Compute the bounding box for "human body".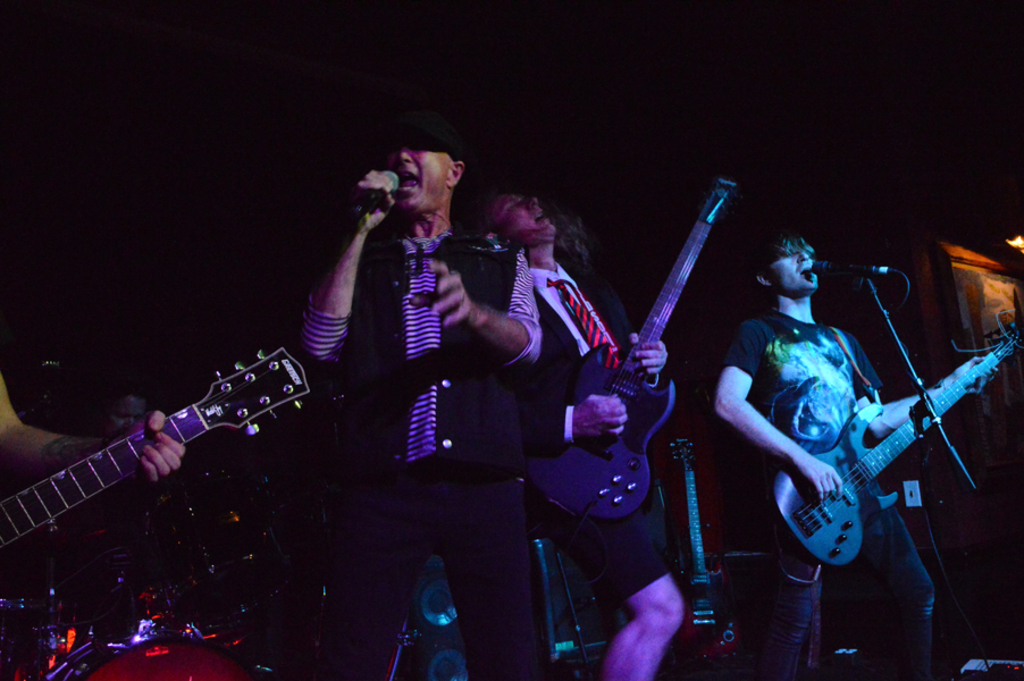
select_region(716, 305, 935, 680).
